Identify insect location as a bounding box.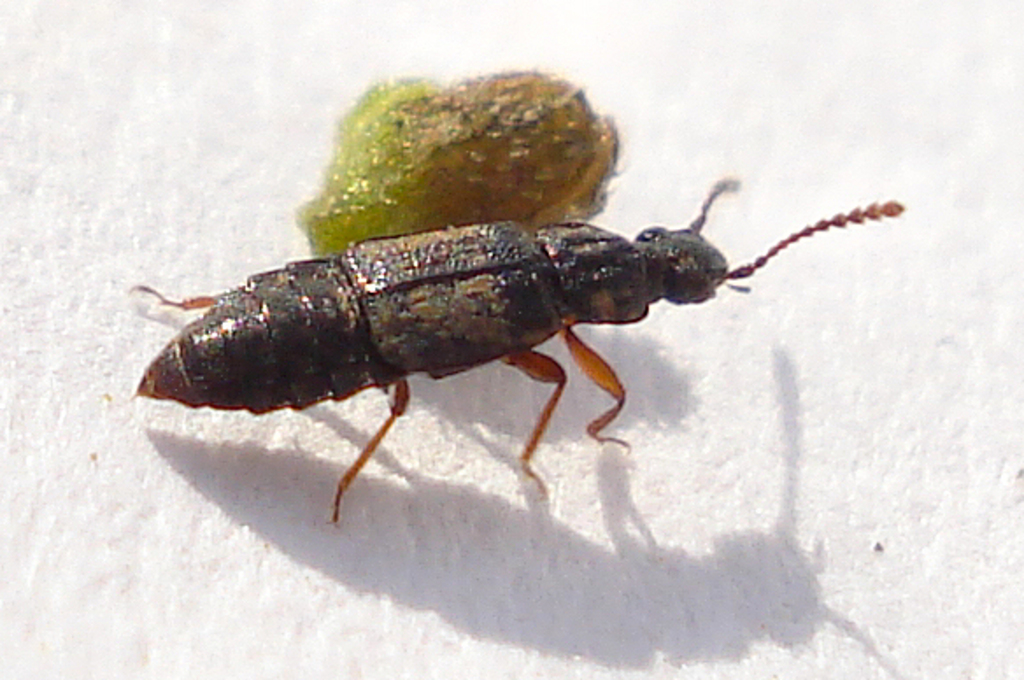
left=123, top=175, right=903, bottom=524.
